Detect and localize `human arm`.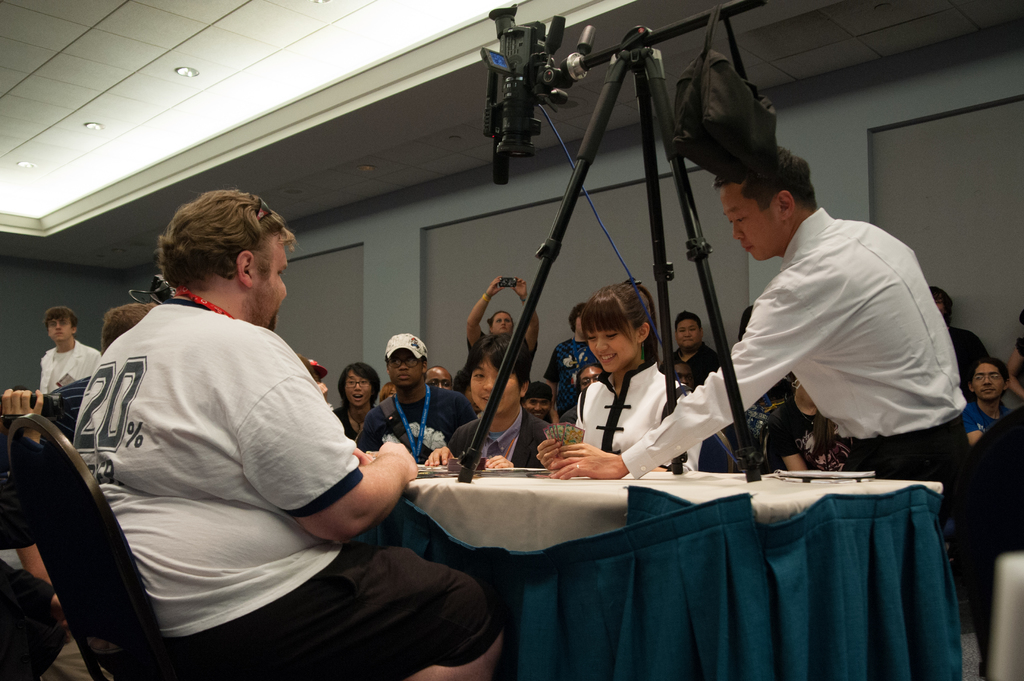
Localized at 474, 419, 564, 490.
